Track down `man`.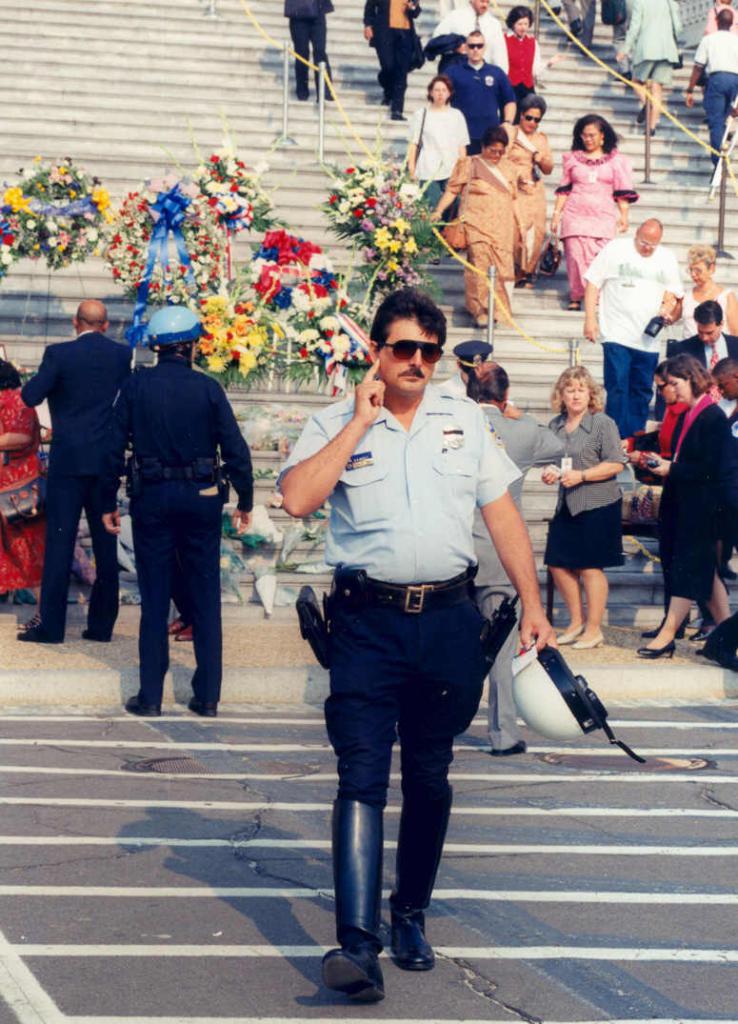
Tracked to x1=278, y1=281, x2=559, y2=1004.
